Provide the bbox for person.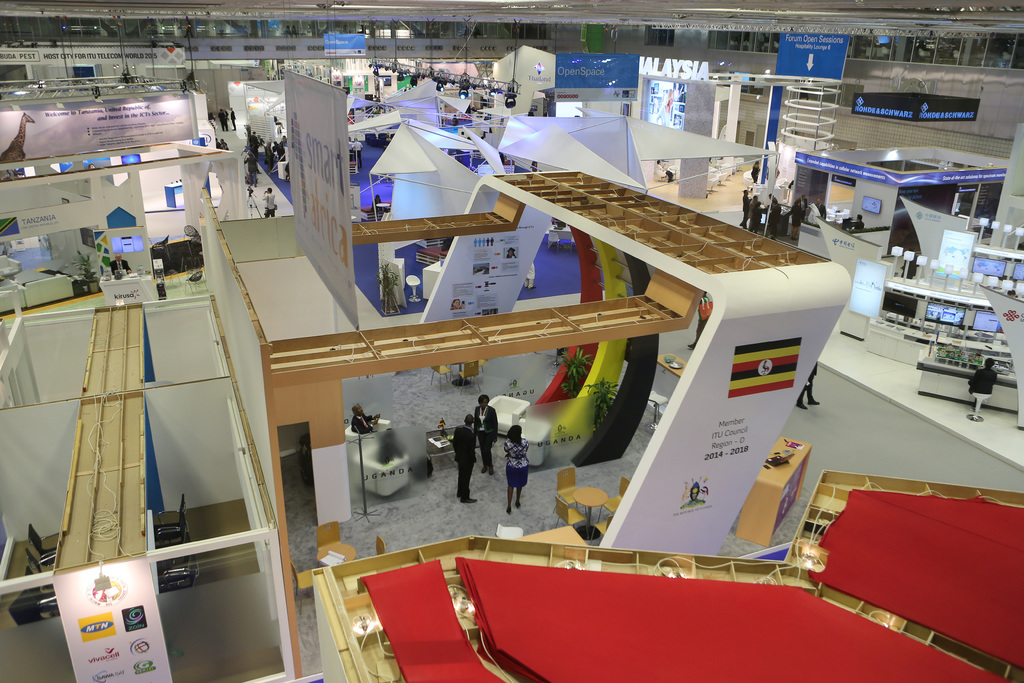
<box>451,409,479,509</box>.
